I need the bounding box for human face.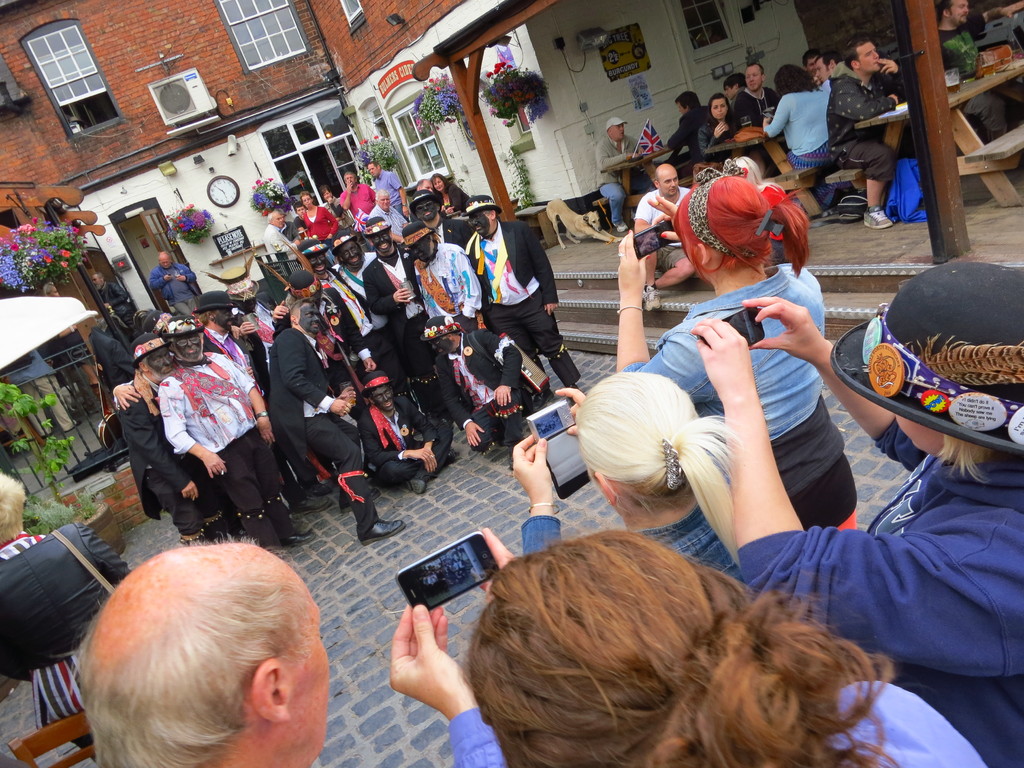
Here it is: box(378, 196, 390, 209).
